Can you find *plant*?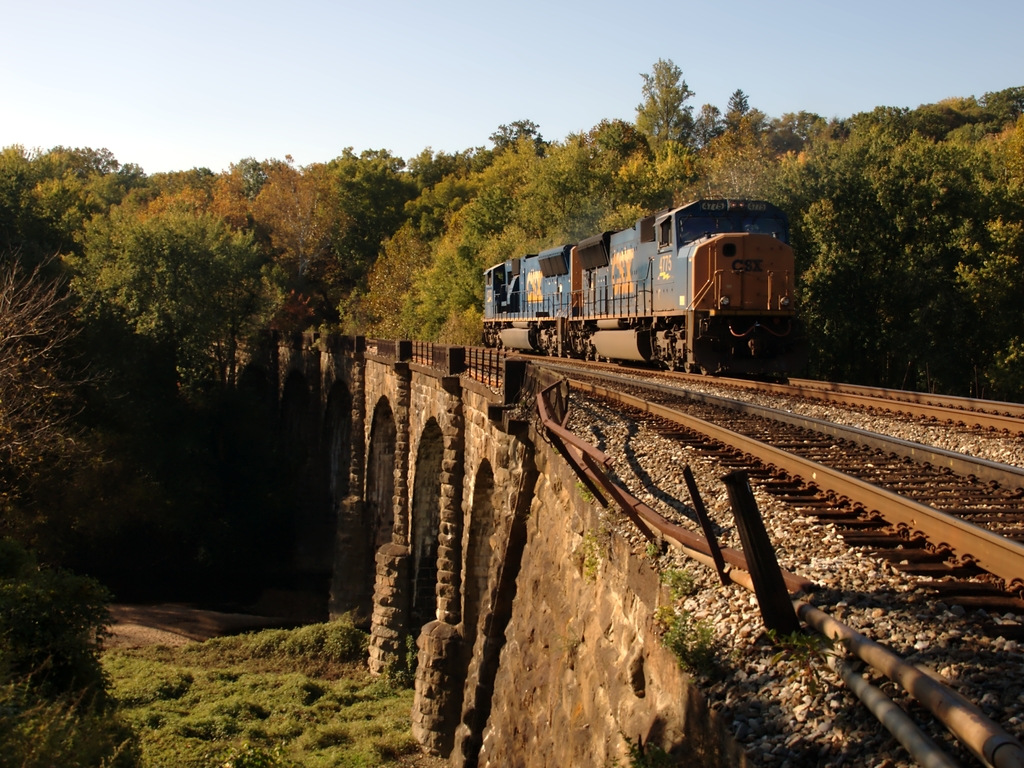
Yes, bounding box: <bbox>580, 544, 602, 586</bbox>.
